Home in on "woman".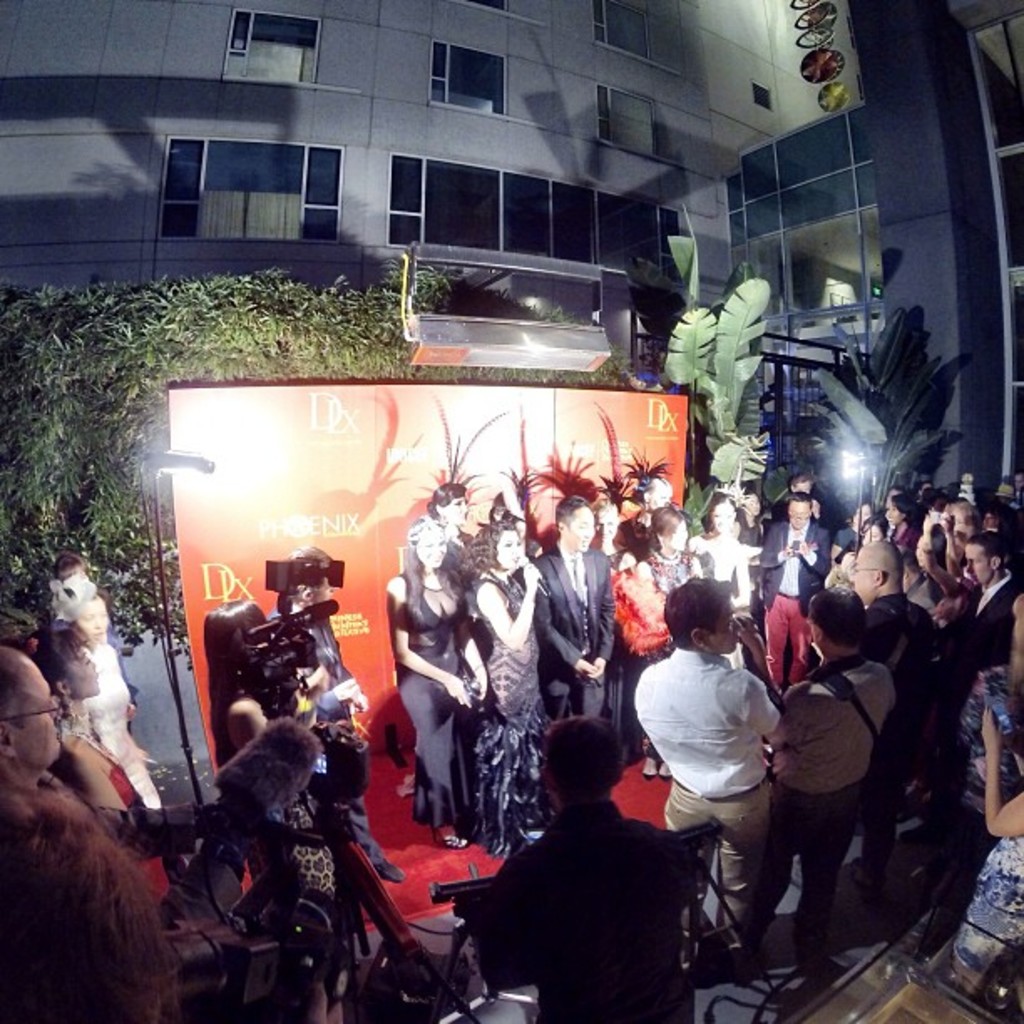
Homed in at <bbox>637, 502, 713, 624</bbox>.
